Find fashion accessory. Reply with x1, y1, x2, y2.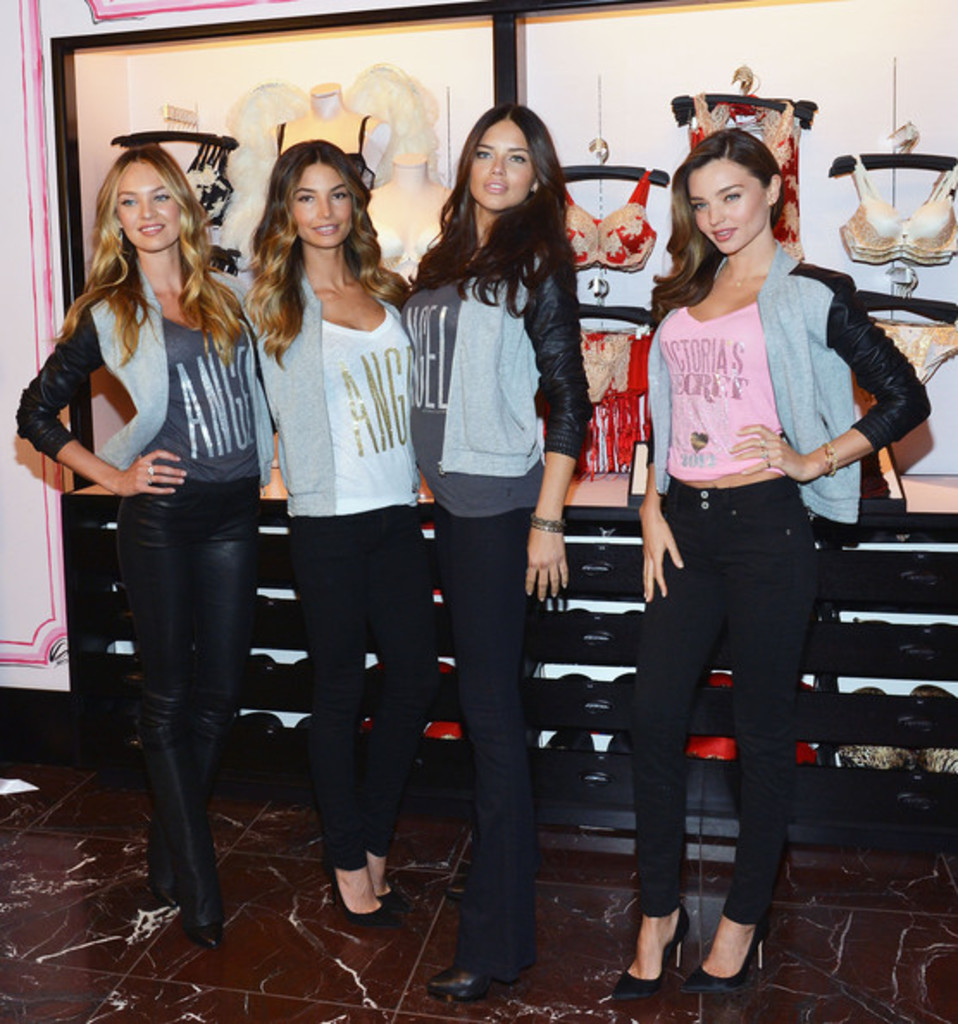
331, 871, 398, 924.
